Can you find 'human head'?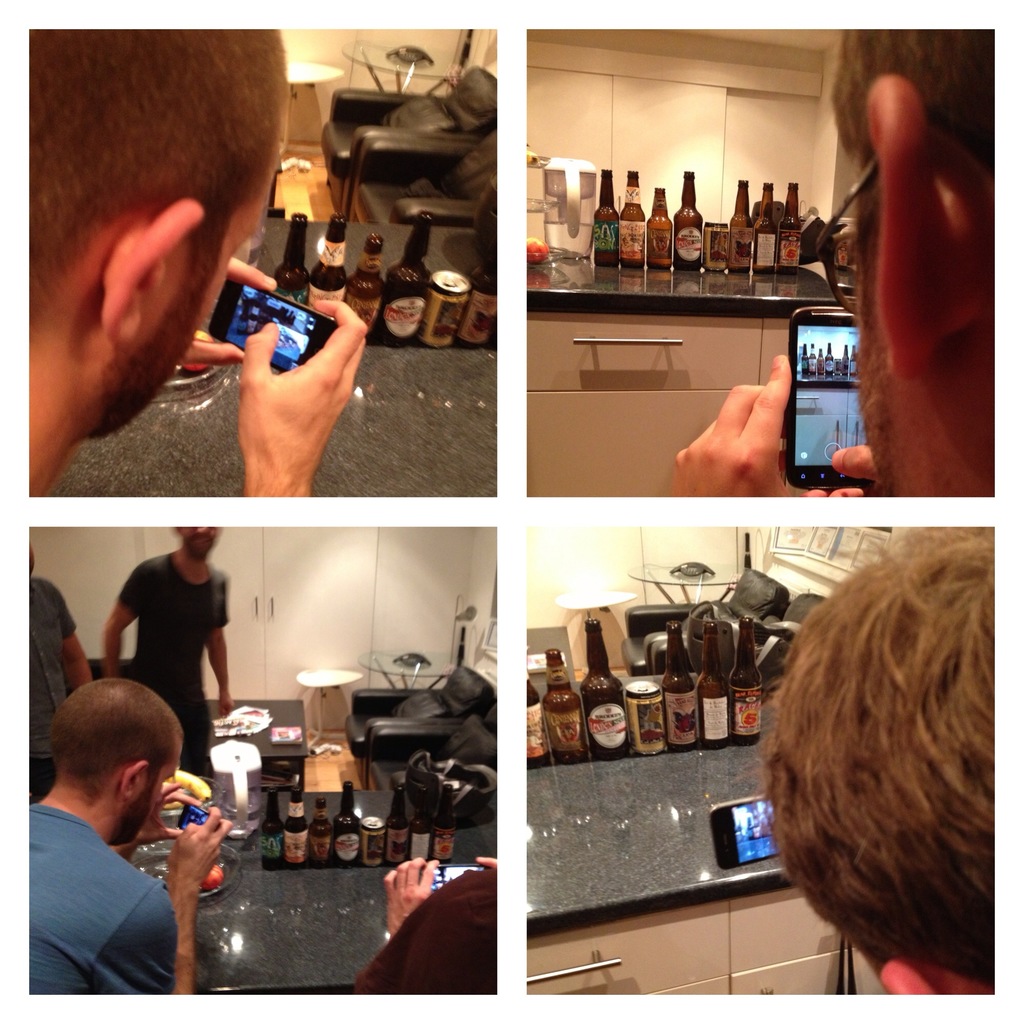
Yes, bounding box: x1=172, y1=525, x2=223, y2=564.
